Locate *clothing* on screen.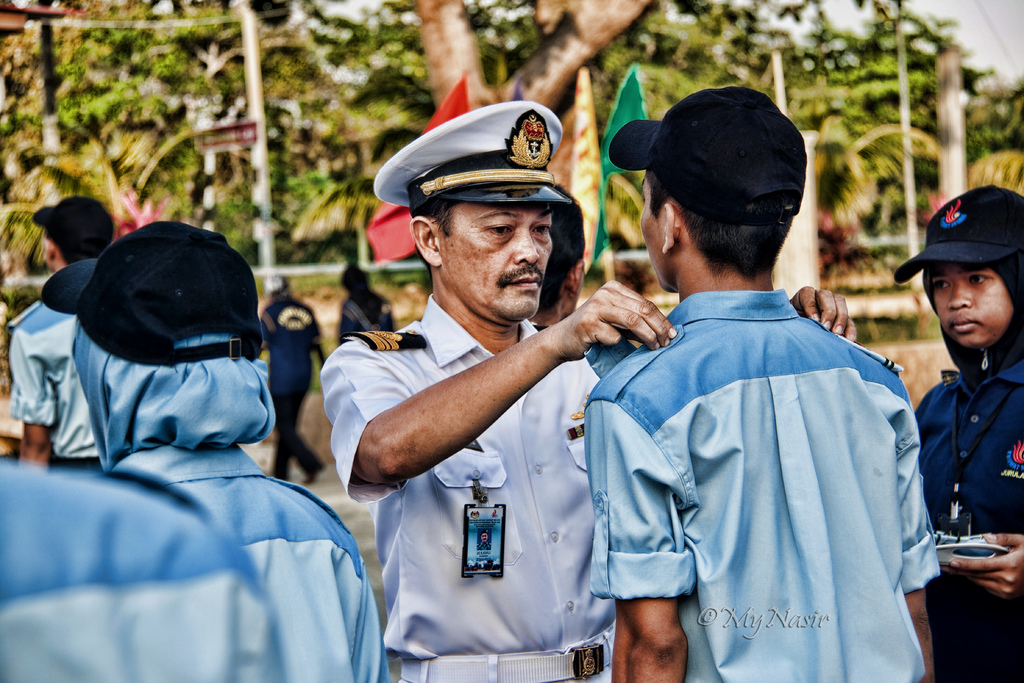
On screen at <box>115,434,393,682</box>.
